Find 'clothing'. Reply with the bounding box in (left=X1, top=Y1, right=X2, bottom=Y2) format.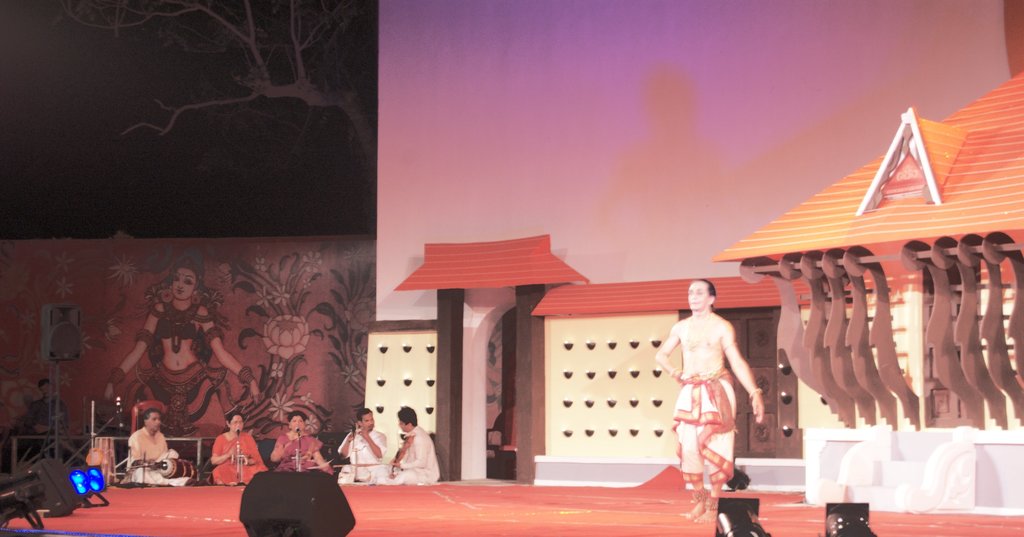
(left=211, top=430, right=266, bottom=484).
